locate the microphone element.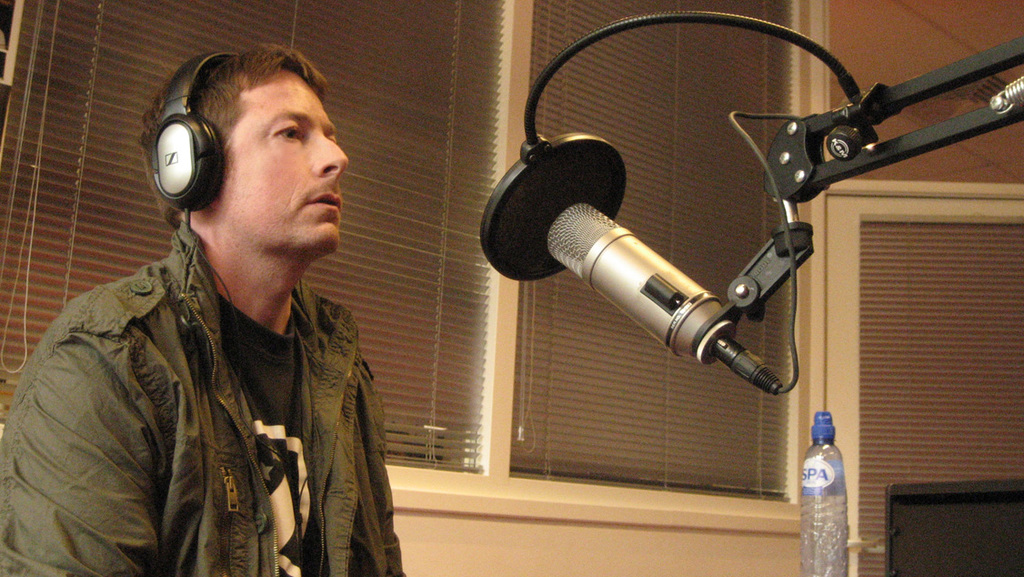
Element bbox: box=[473, 134, 636, 288].
